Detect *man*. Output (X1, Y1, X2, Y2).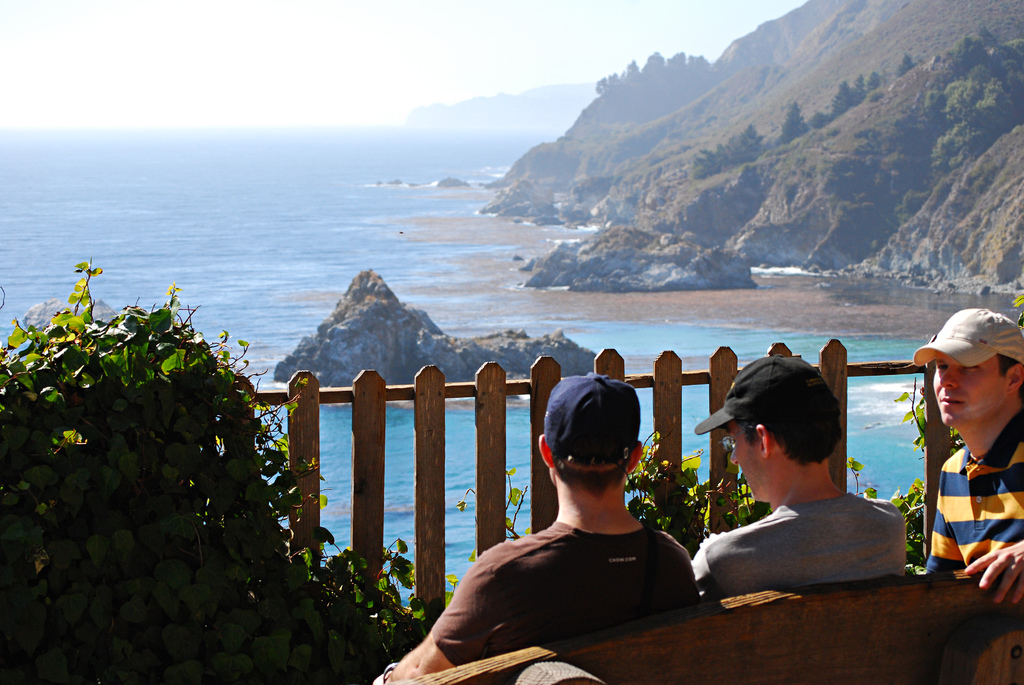
(932, 307, 1023, 608).
